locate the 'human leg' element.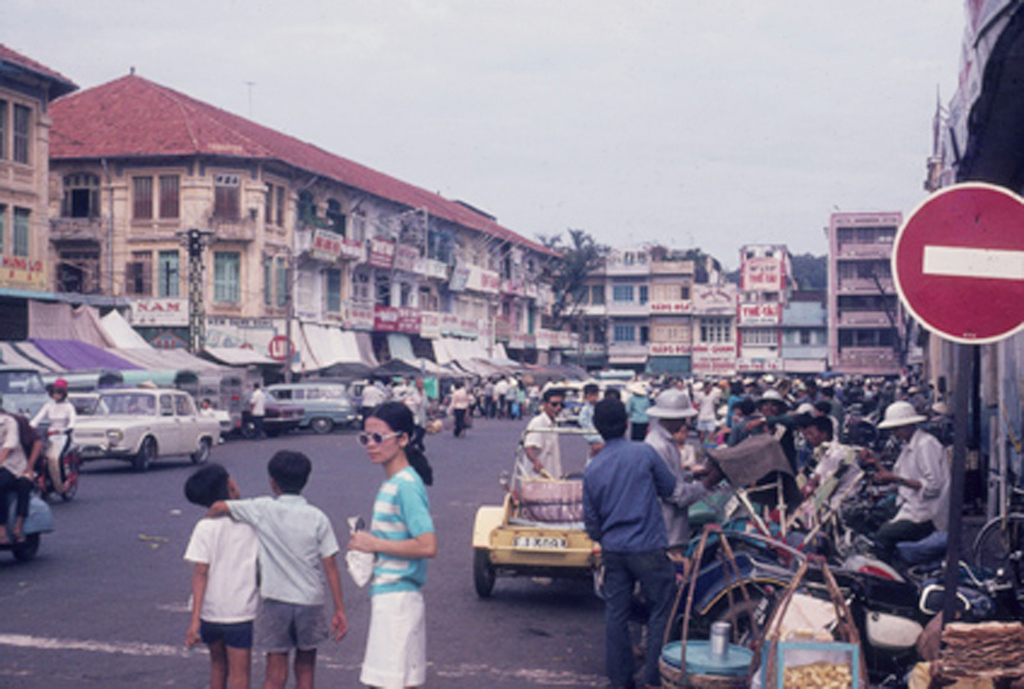
Element bbox: {"x1": 15, "y1": 473, "x2": 31, "y2": 543}.
